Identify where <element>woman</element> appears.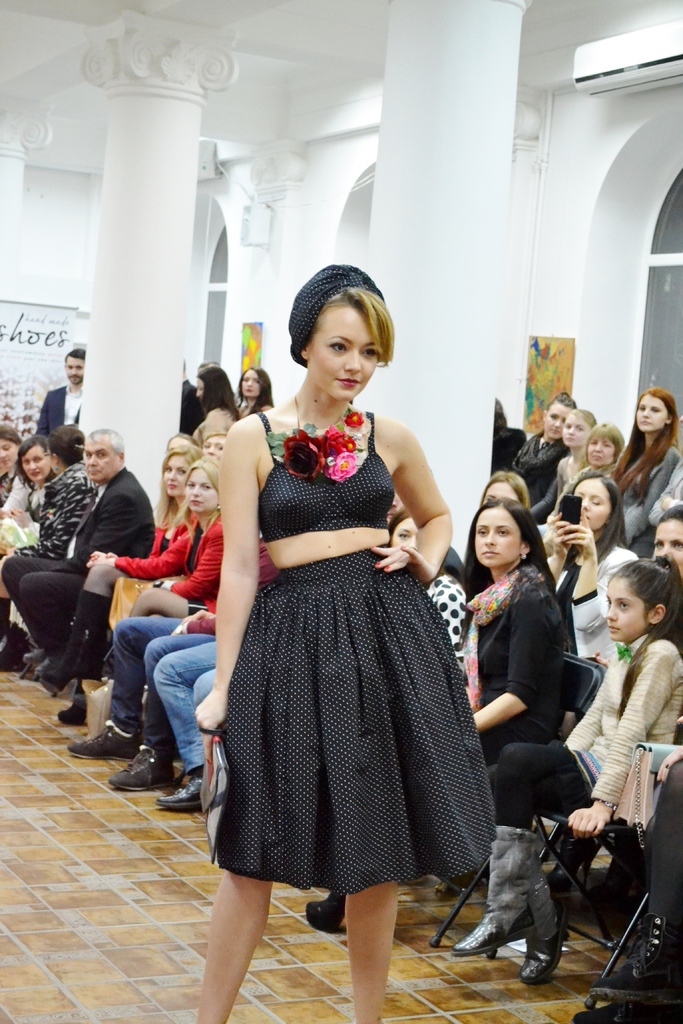
Appears at <box>564,422,623,495</box>.
